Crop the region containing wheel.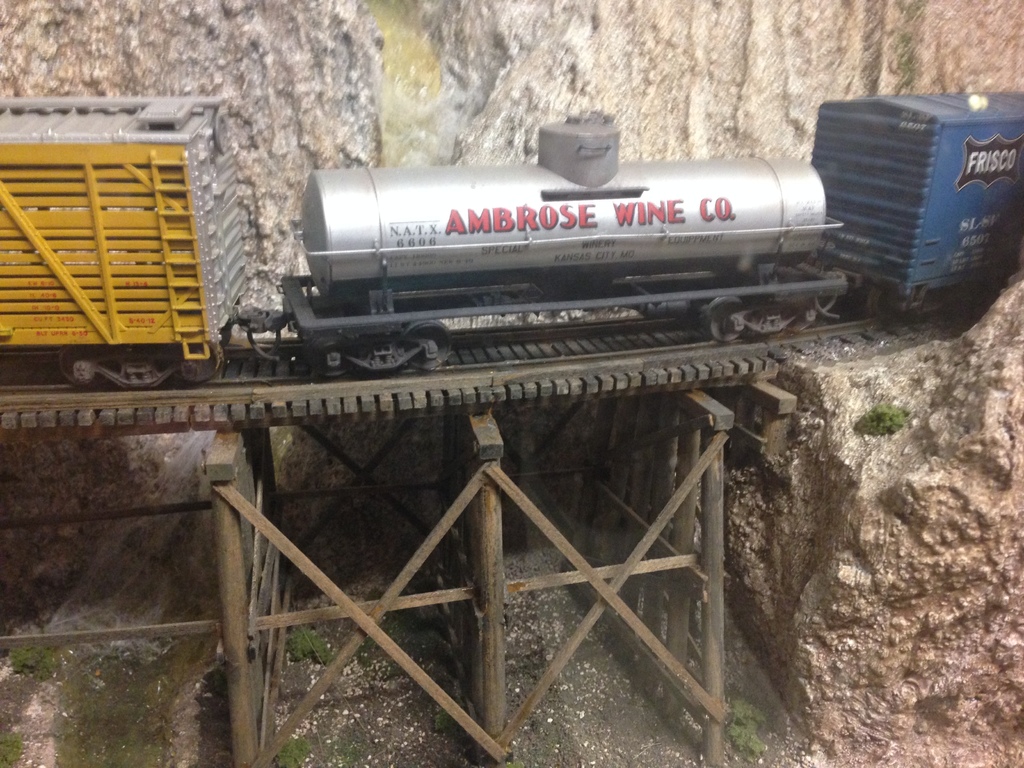
Crop region: [x1=309, y1=349, x2=350, y2=380].
